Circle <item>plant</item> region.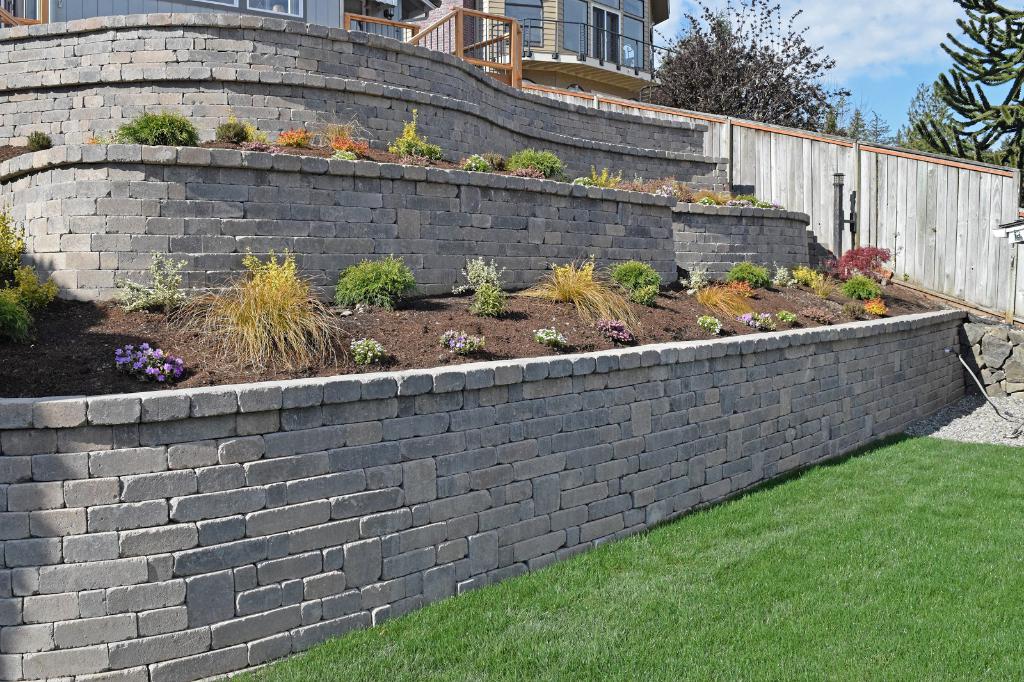
Region: (724, 182, 760, 202).
